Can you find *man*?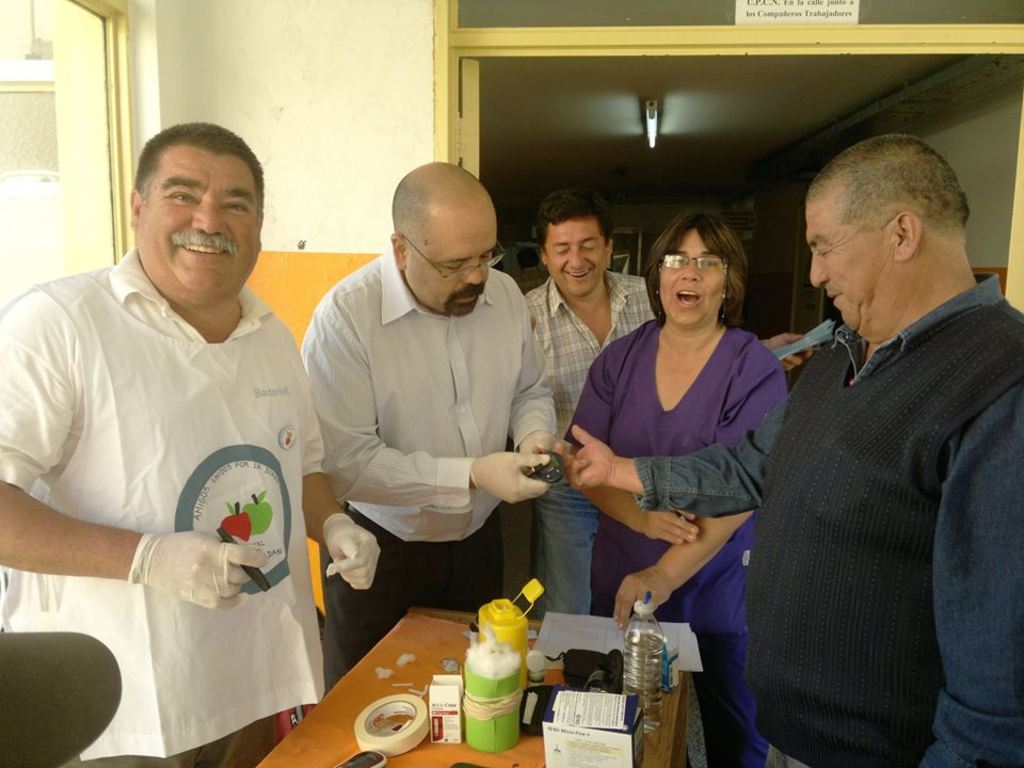
Yes, bounding box: BBox(512, 173, 662, 628).
